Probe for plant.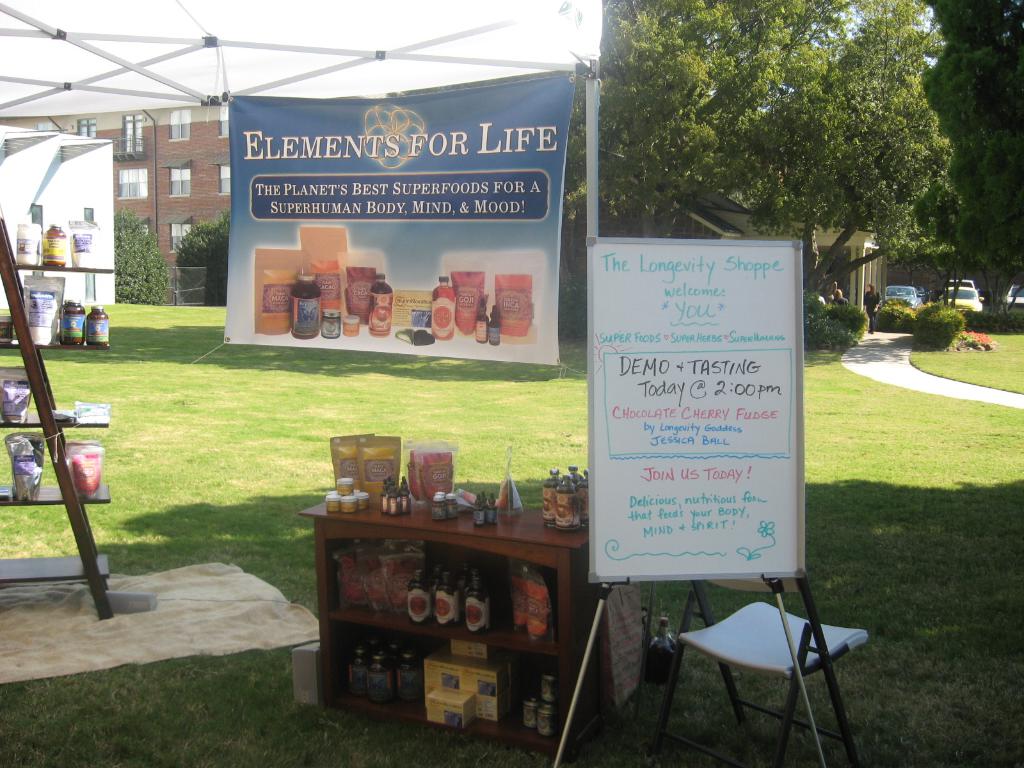
Probe result: BBox(558, 278, 593, 344).
